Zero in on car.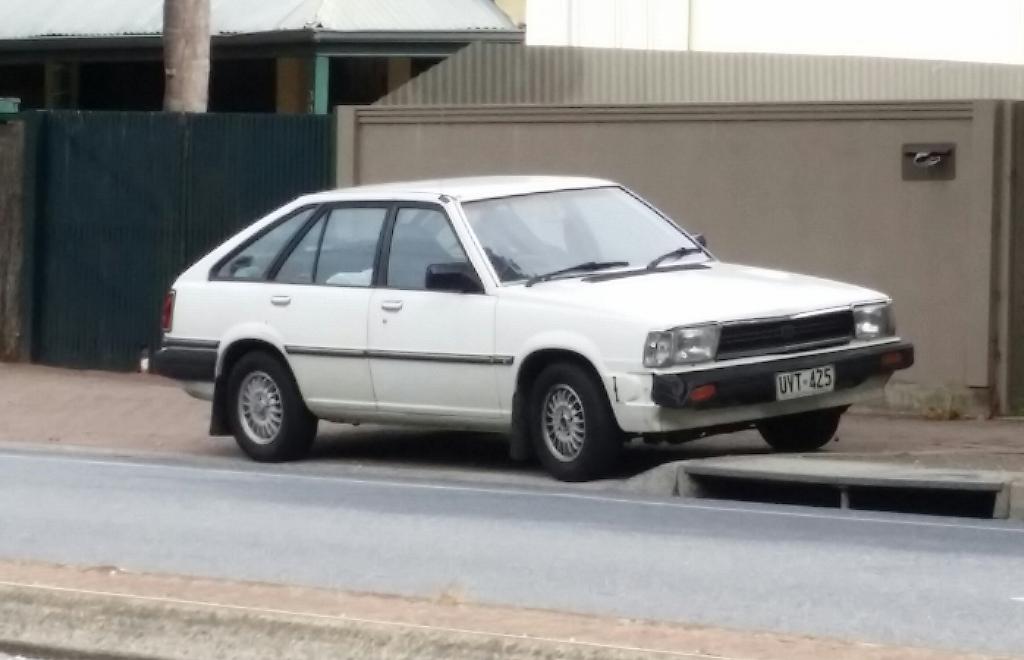
Zeroed in: 143, 170, 916, 489.
